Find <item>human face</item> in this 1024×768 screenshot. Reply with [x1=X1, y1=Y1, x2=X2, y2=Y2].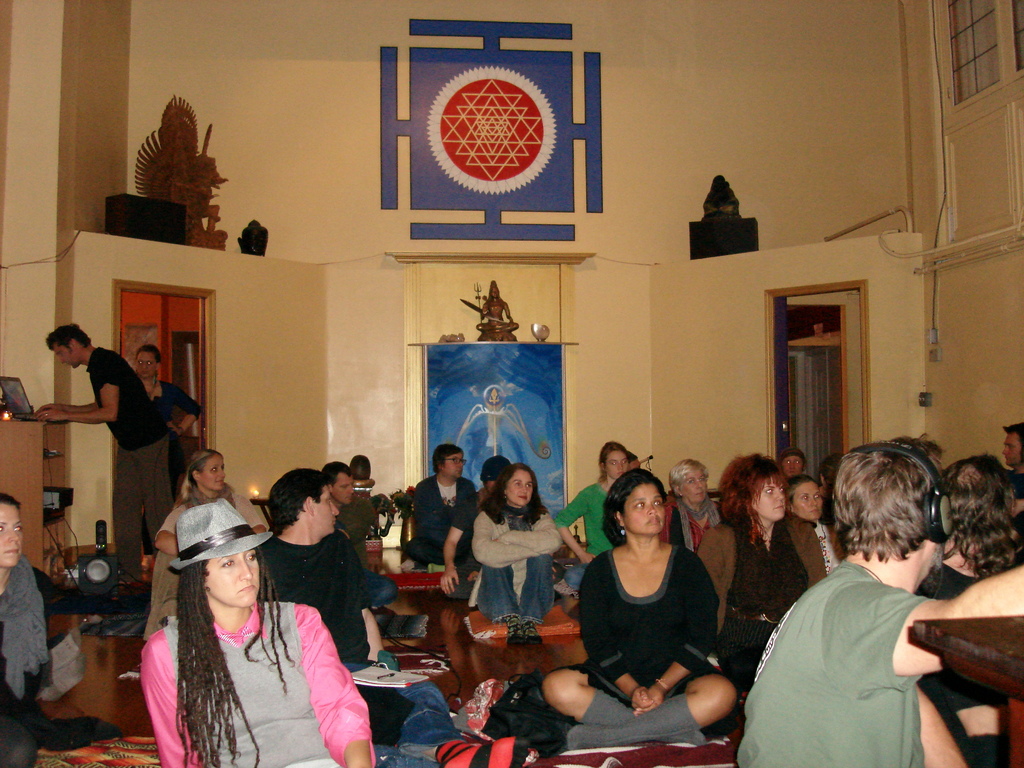
[x1=1002, y1=433, x2=1022, y2=467].
